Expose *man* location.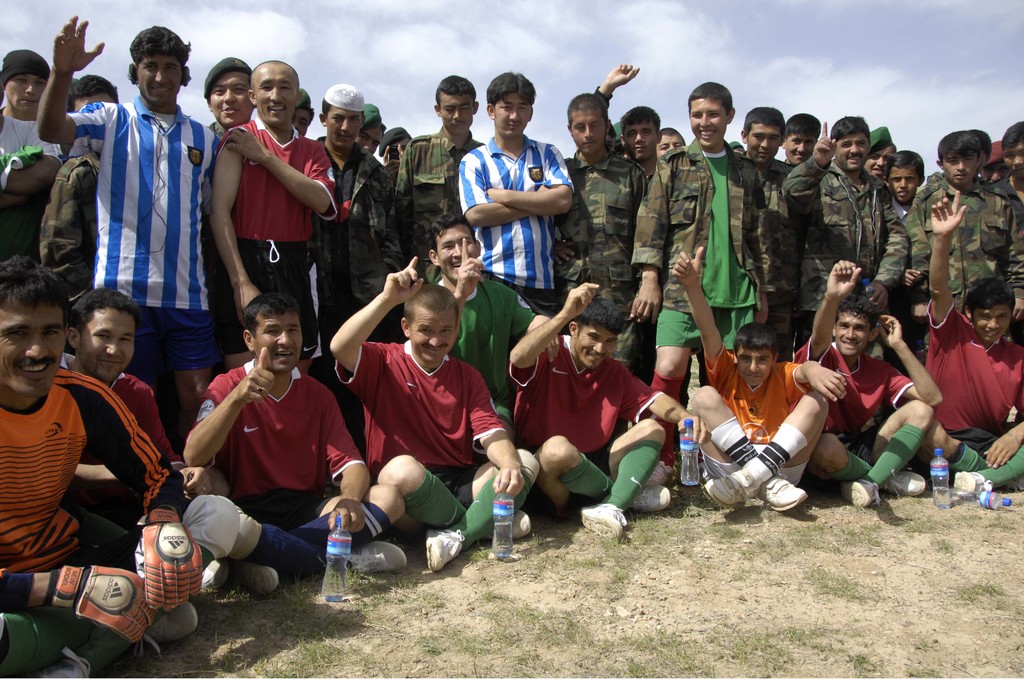
Exposed at {"left": 205, "top": 59, "right": 339, "bottom": 369}.
